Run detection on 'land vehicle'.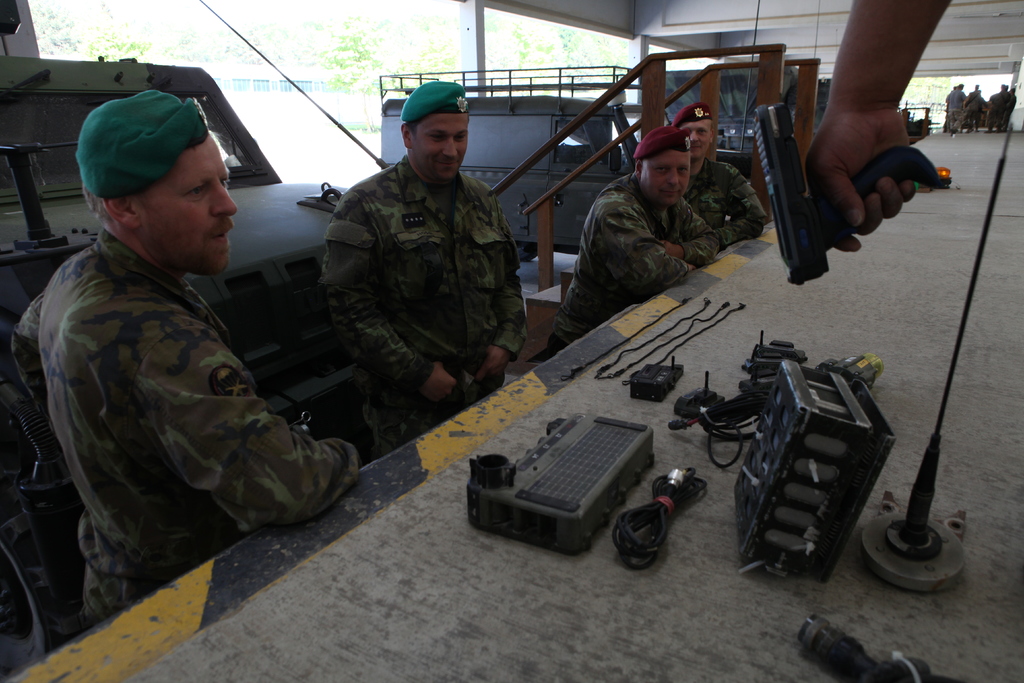
Result: (left=376, top=66, right=639, bottom=264).
